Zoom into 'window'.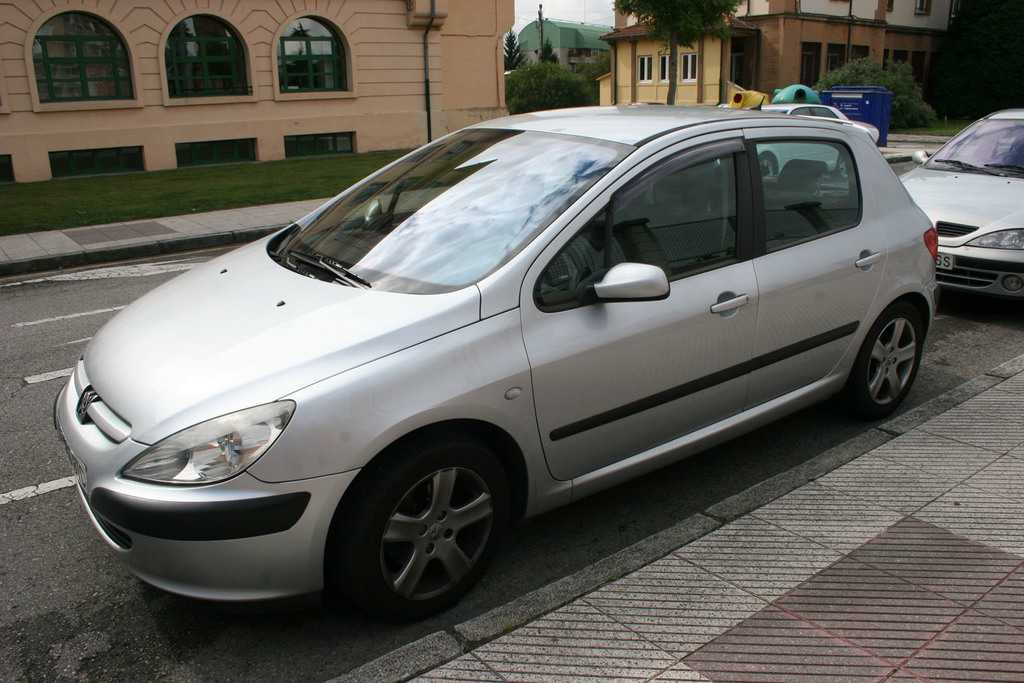
Zoom target: [x1=26, y1=0, x2=148, y2=113].
